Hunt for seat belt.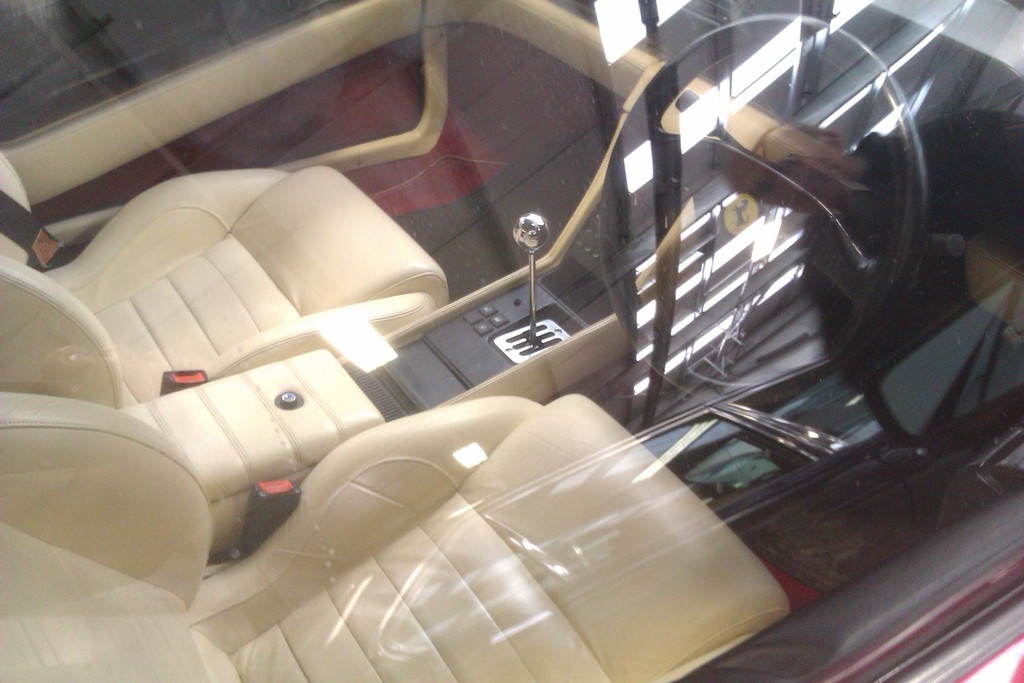
Hunted down at box=[0, 189, 60, 264].
